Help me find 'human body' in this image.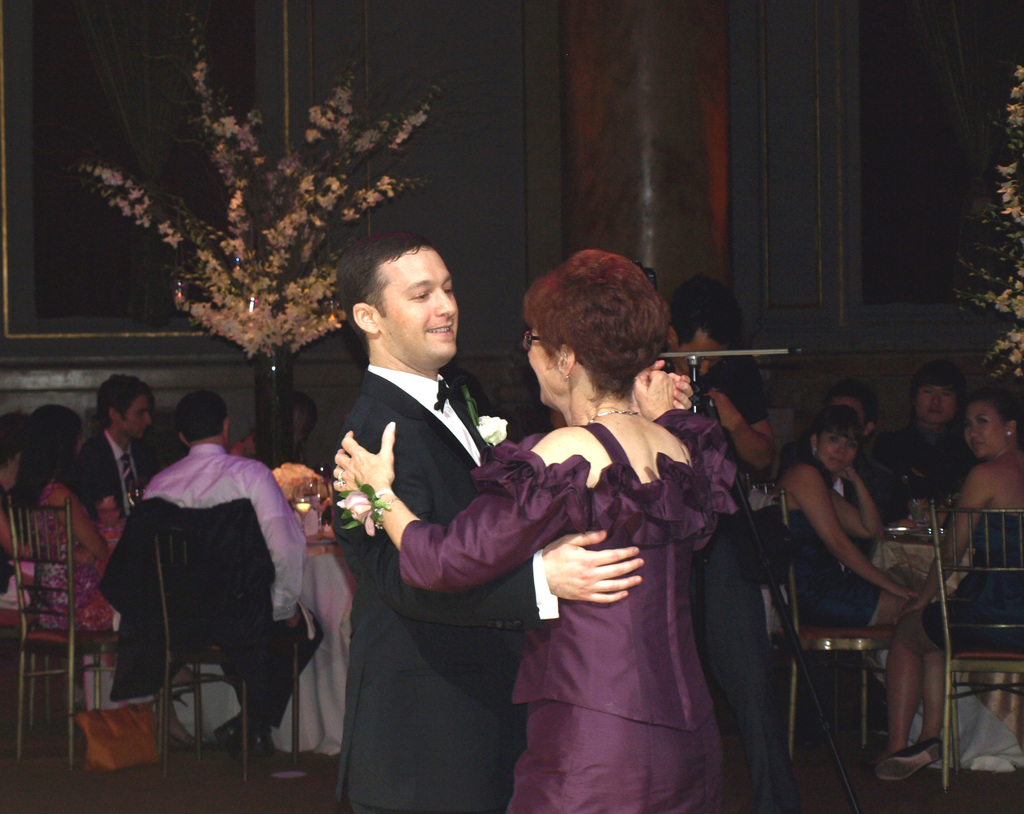
Found it: BBox(9, 479, 218, 752).
